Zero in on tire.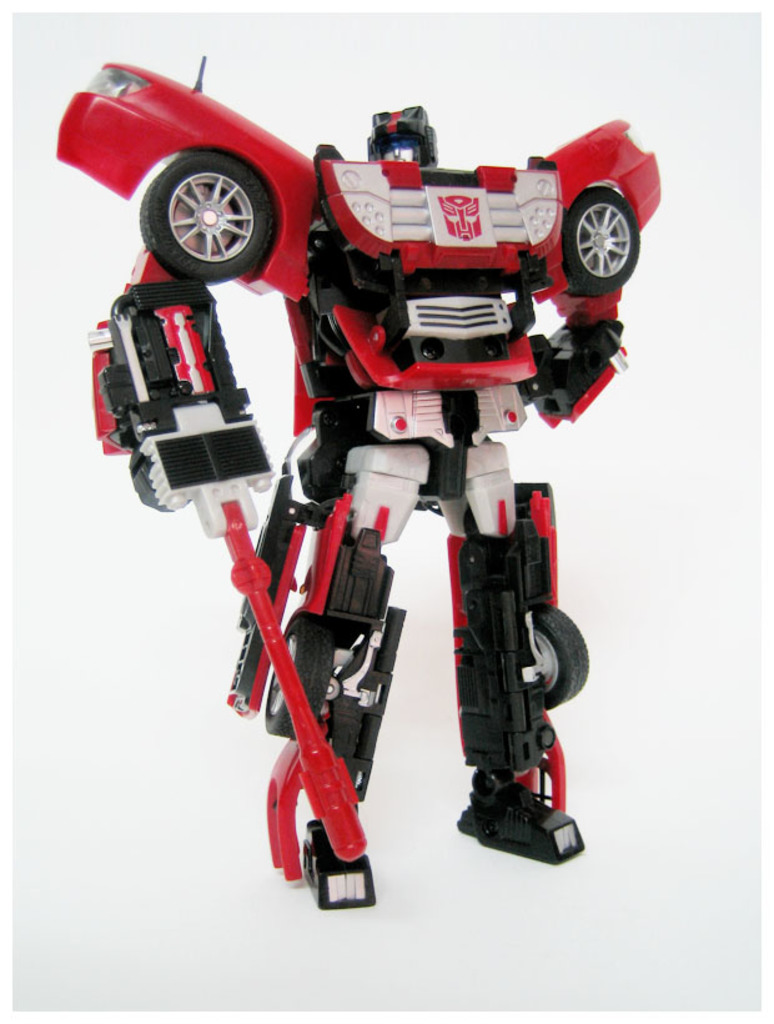
Zeroed in: (x1=534, y1=611, x2=588, y2=706).
